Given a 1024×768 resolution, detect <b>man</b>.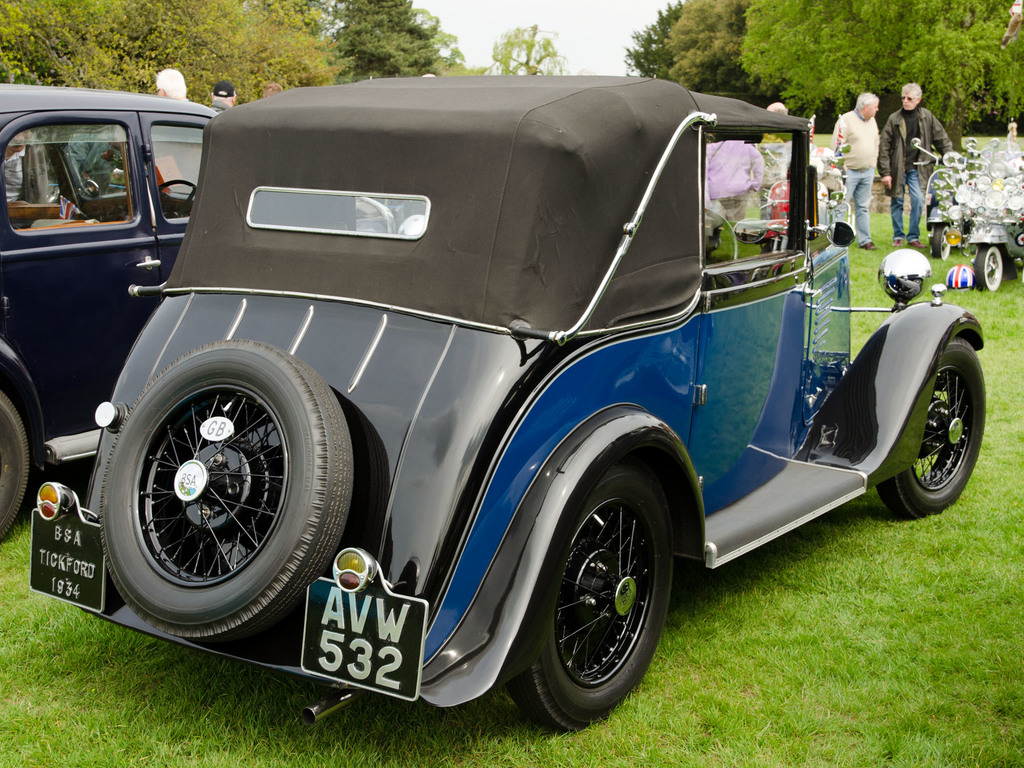
bbox(879, 81, 954, 245).
